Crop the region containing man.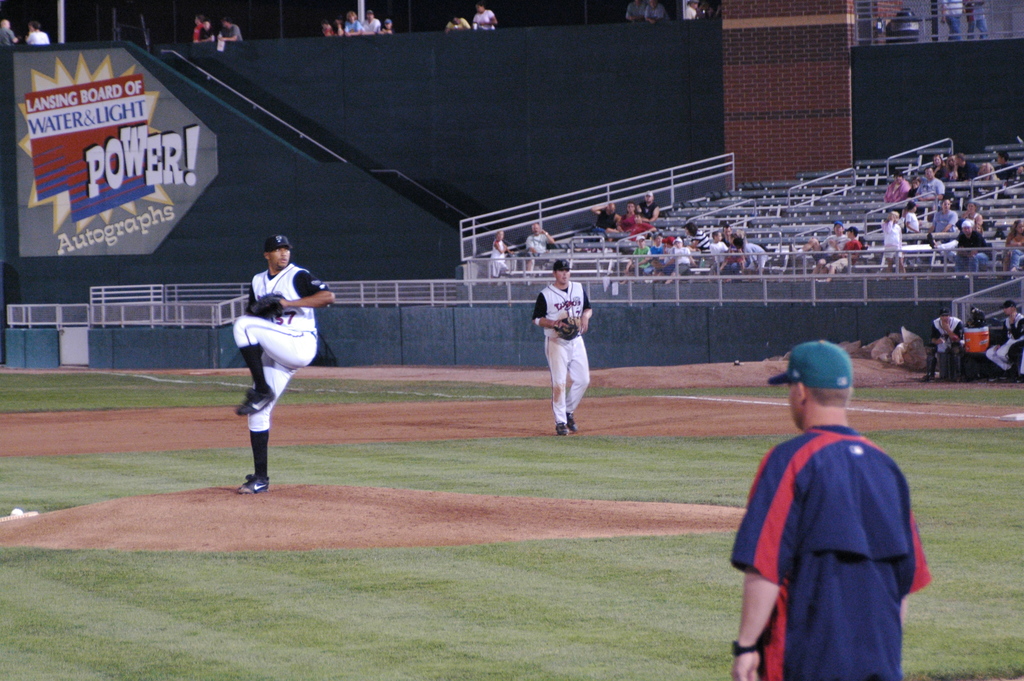
Crop region: [330,14,341,38].
